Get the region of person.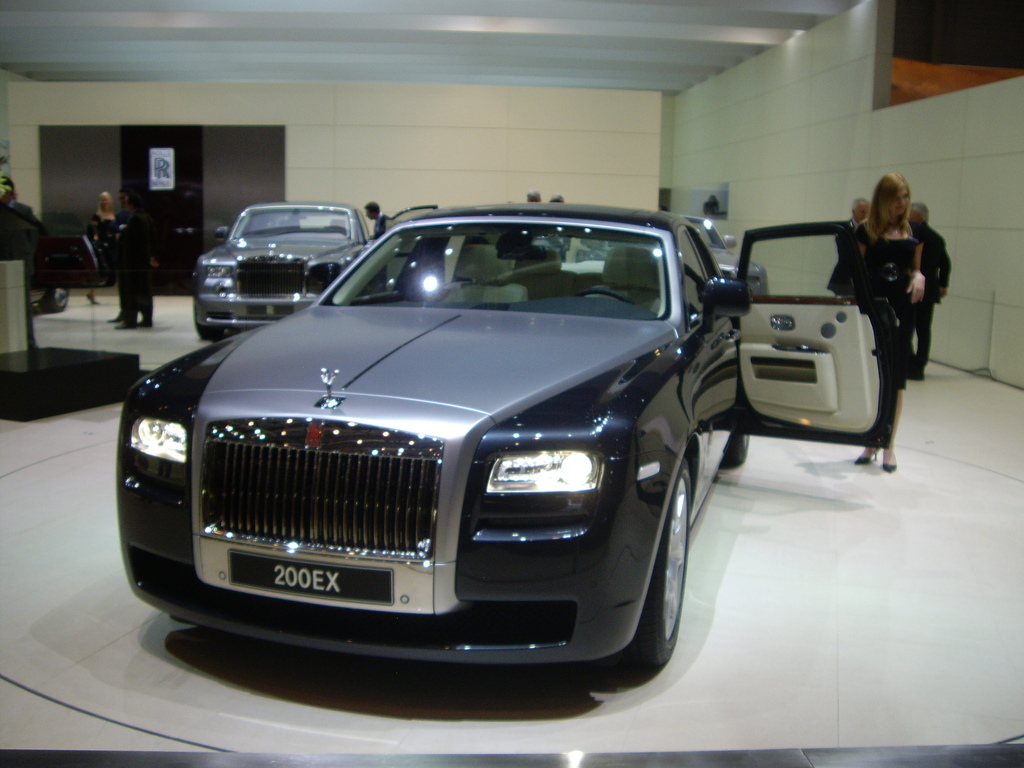
Rect(86, 188, 120, 304).
